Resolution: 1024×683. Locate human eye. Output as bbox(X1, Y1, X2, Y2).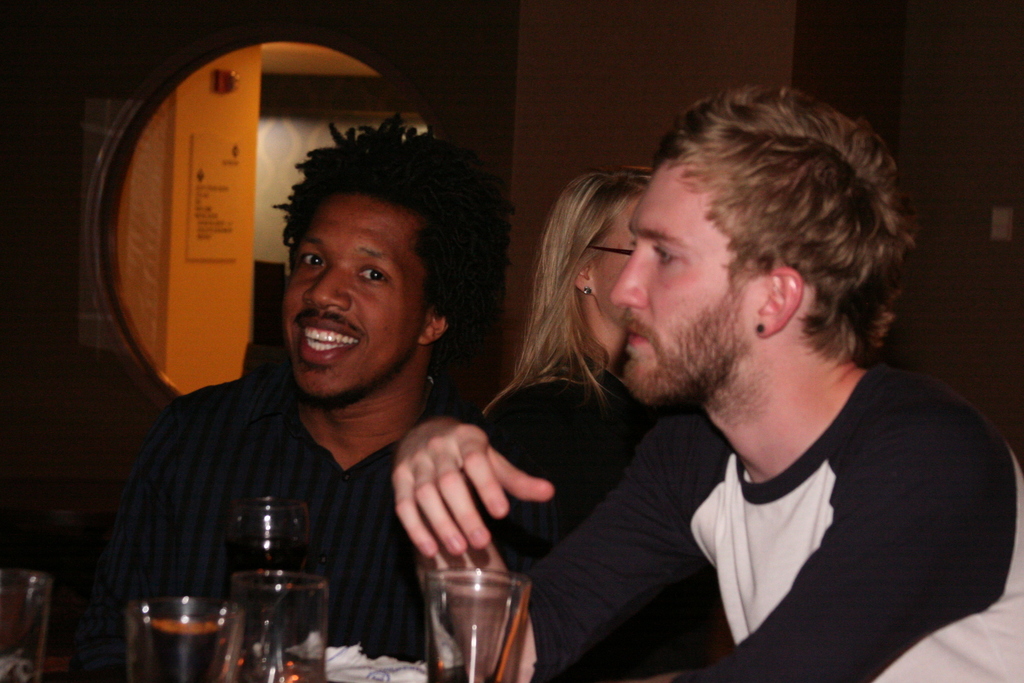
bbox(648, 240, 685, 269).
